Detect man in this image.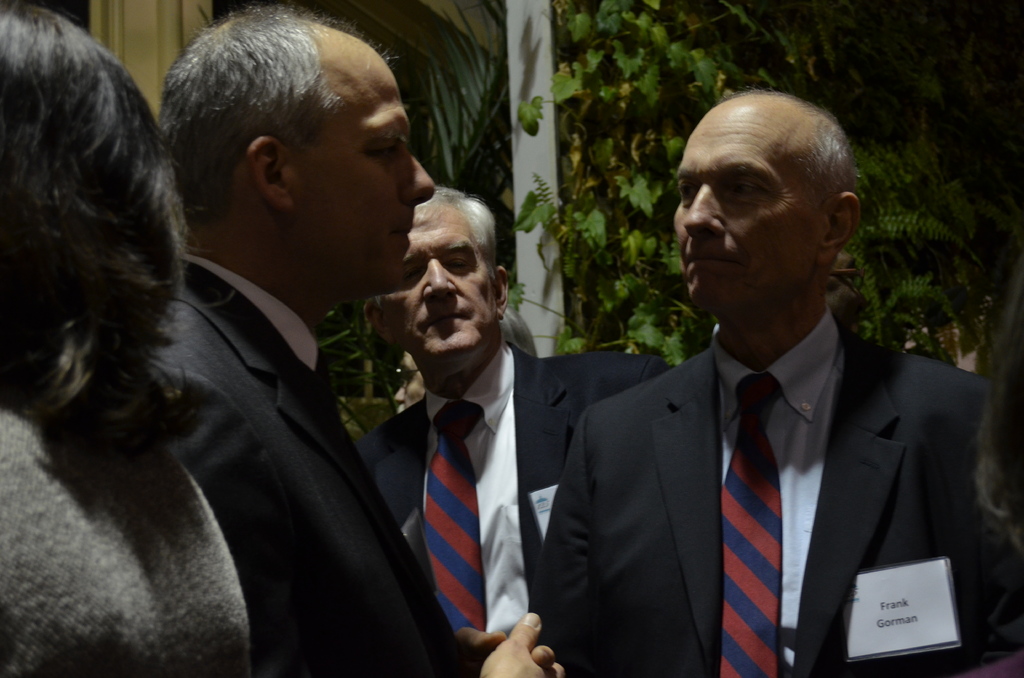
Detection: select_region(134, 0, 568, 677).
